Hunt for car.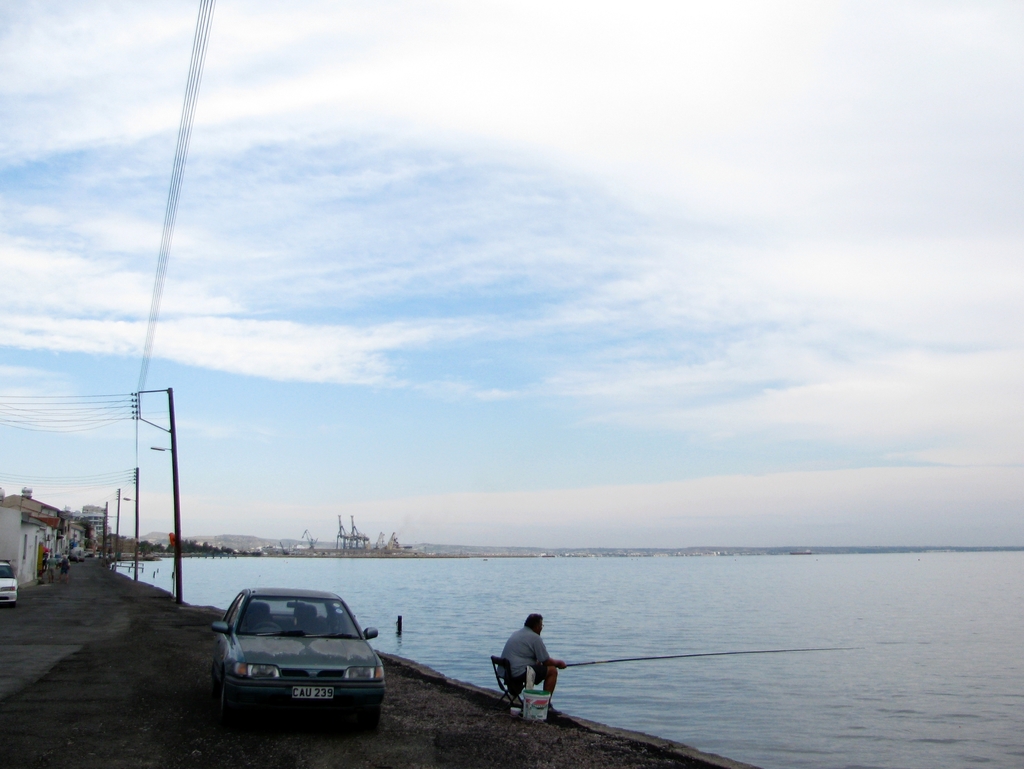
Hunted down at BBox(207, 591, 378, 735).
